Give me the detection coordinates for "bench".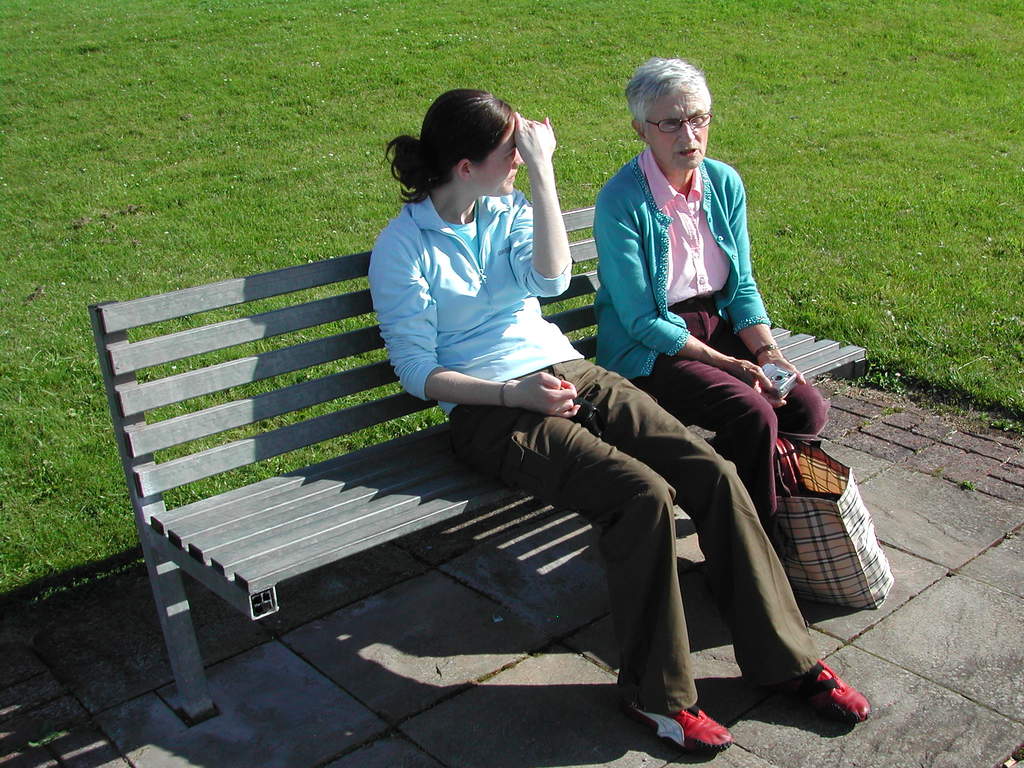
bbox=[86, 206, 866, 721].
